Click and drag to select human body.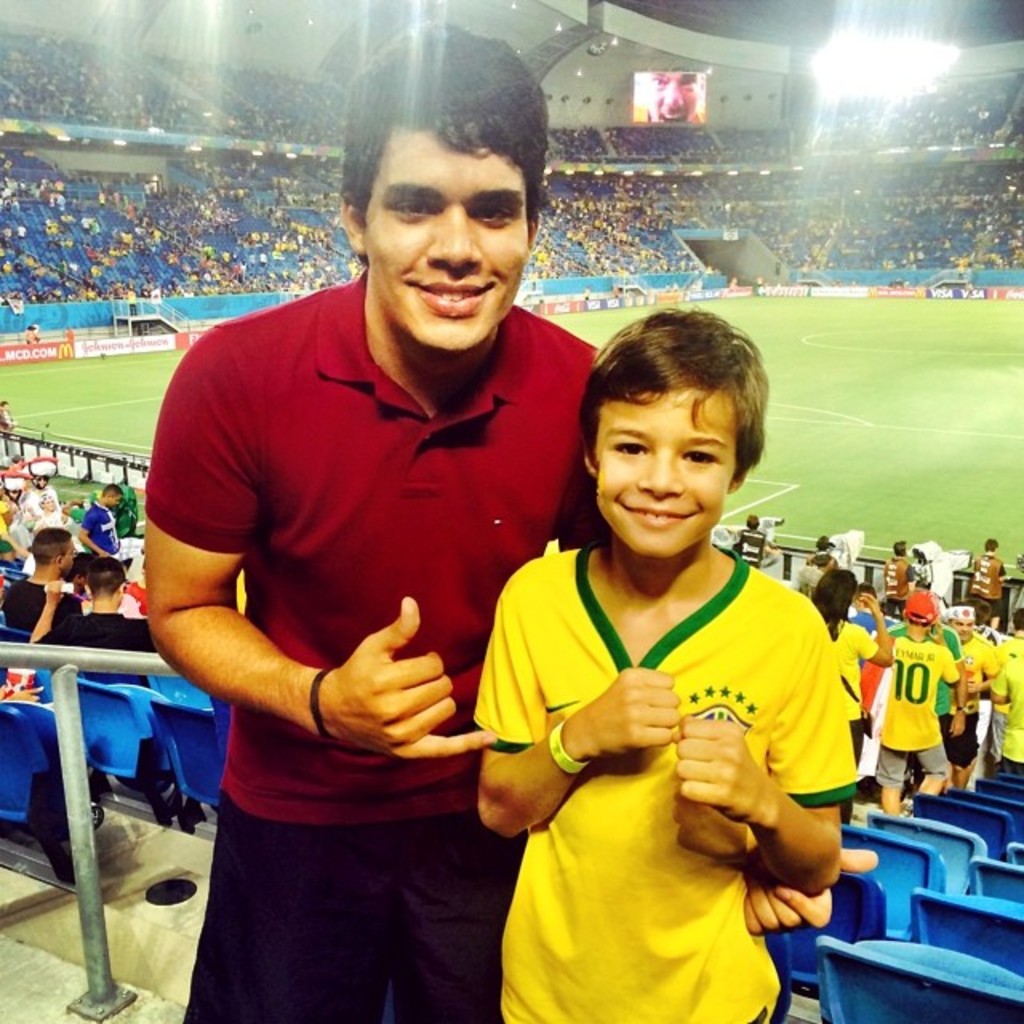
Selection: box=[734, 531, 786, 574].
